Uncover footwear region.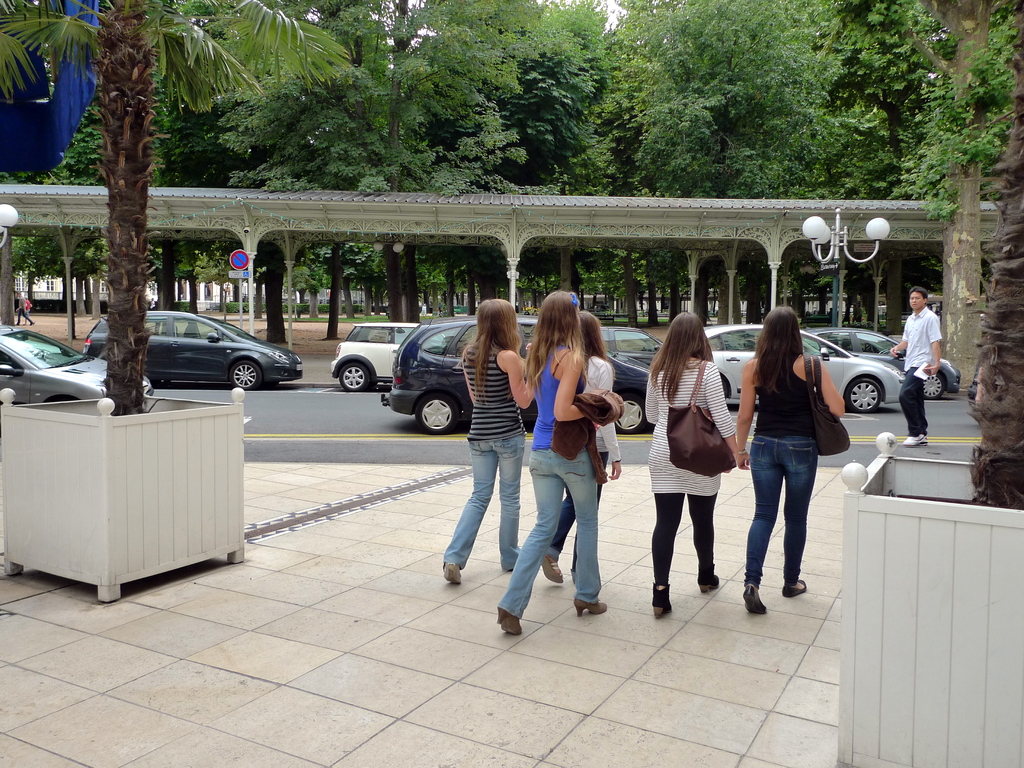
Uncovered: detection(444, 560, 465, 589).
